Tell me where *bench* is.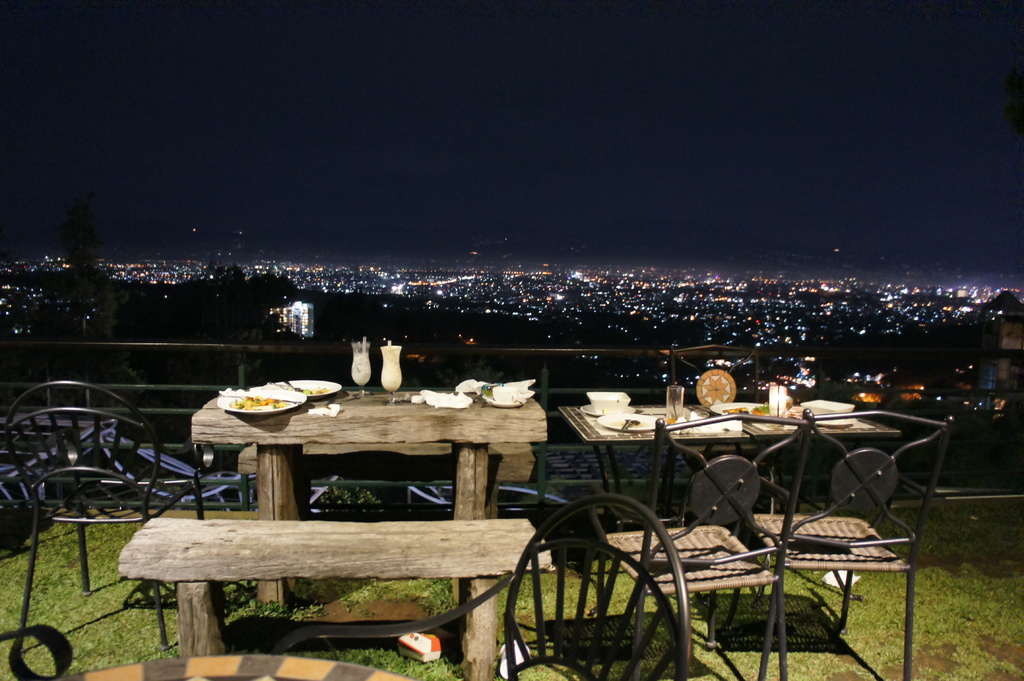
*bench* is at Rect(100, 406, 604, 672).
